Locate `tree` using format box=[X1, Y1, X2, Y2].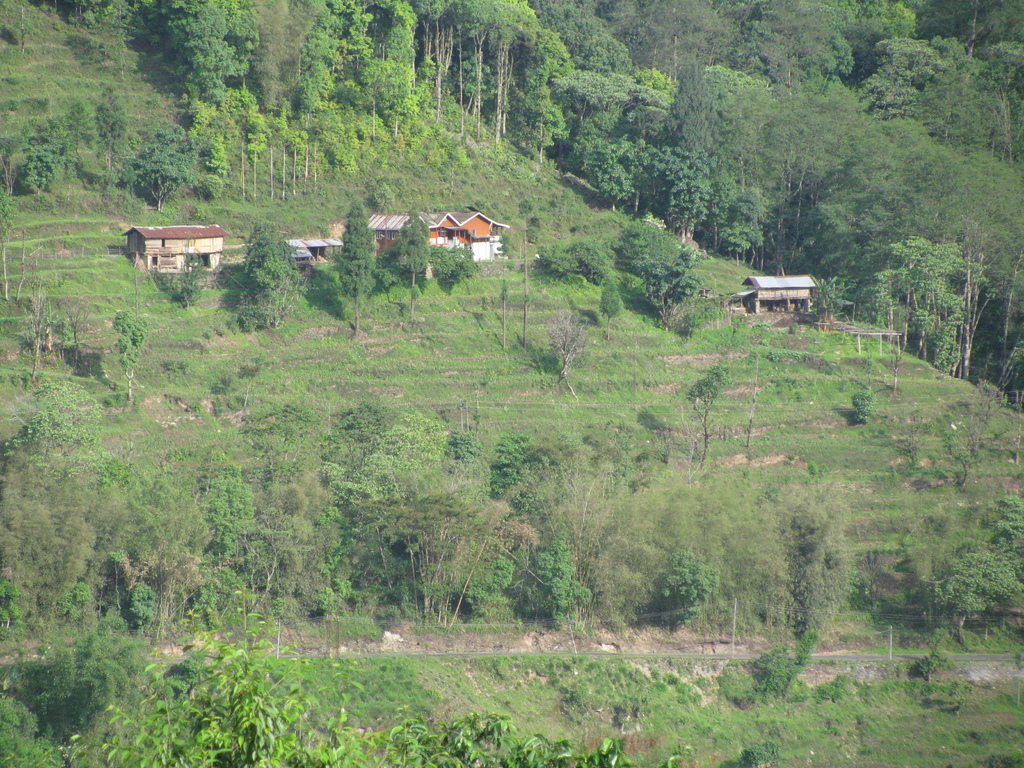
box=[333, 199, 376, 324].
